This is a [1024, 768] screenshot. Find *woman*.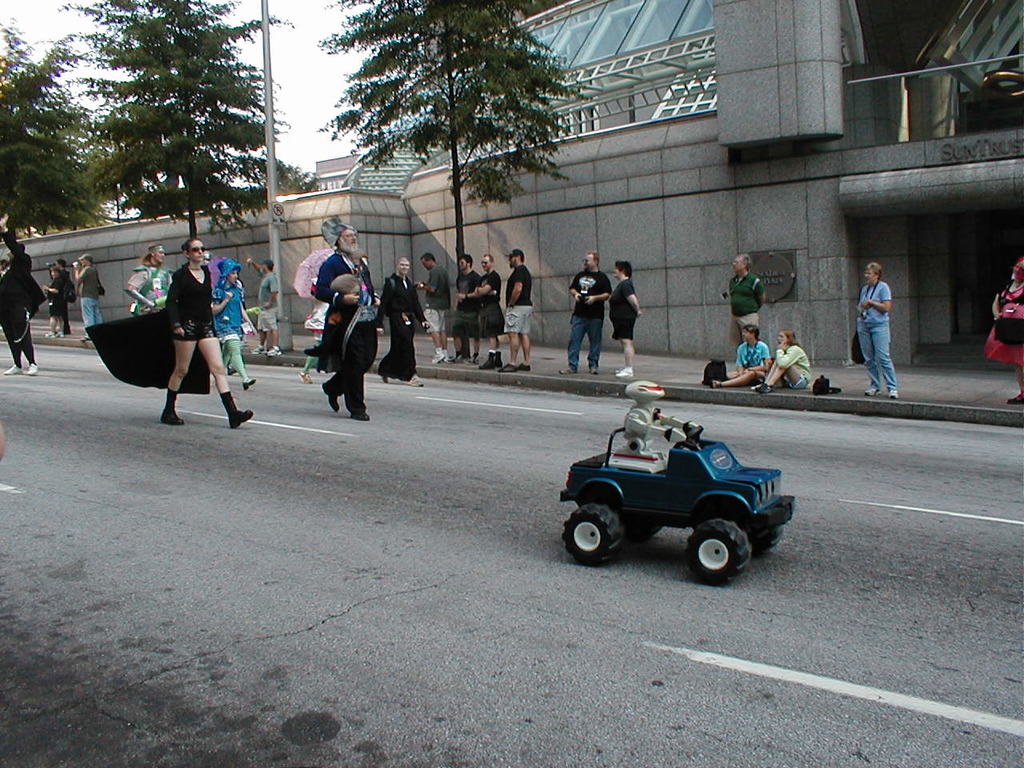
Bounding box: 980 254 1023 406.
